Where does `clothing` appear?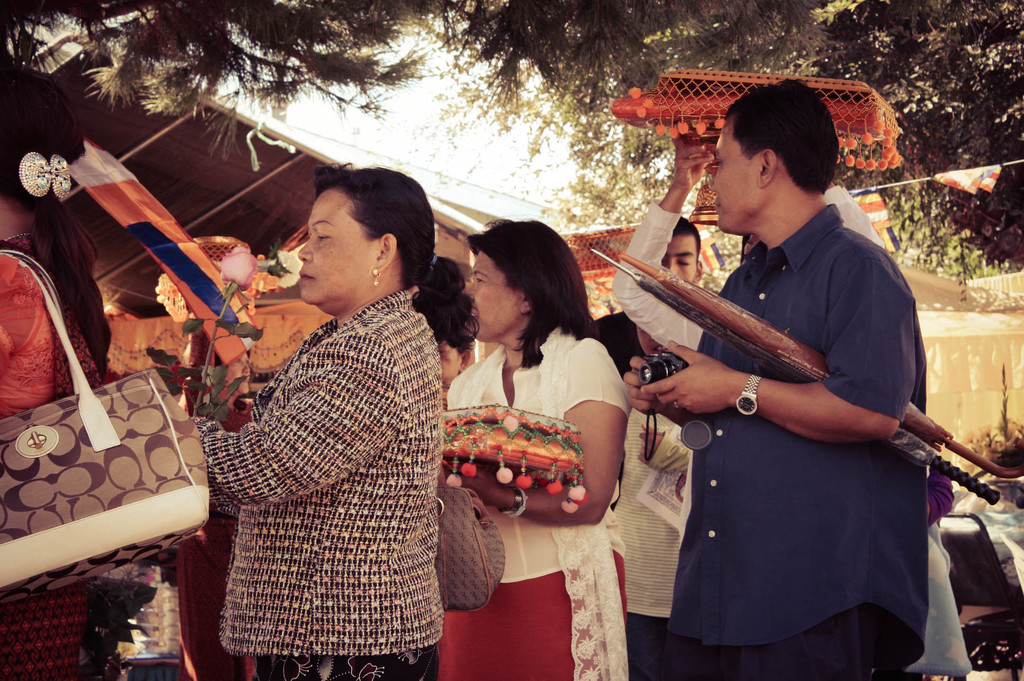
Appears at x1=0 y1=225 x2=116 y2=677.
